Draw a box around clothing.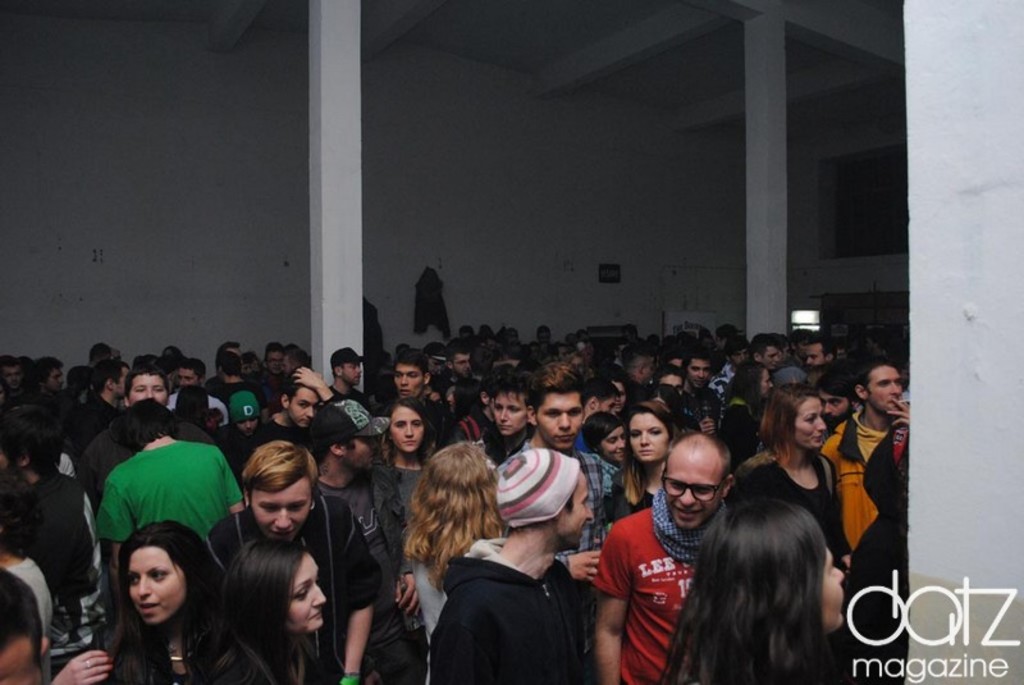
detection(207, 503, 384, 684).
